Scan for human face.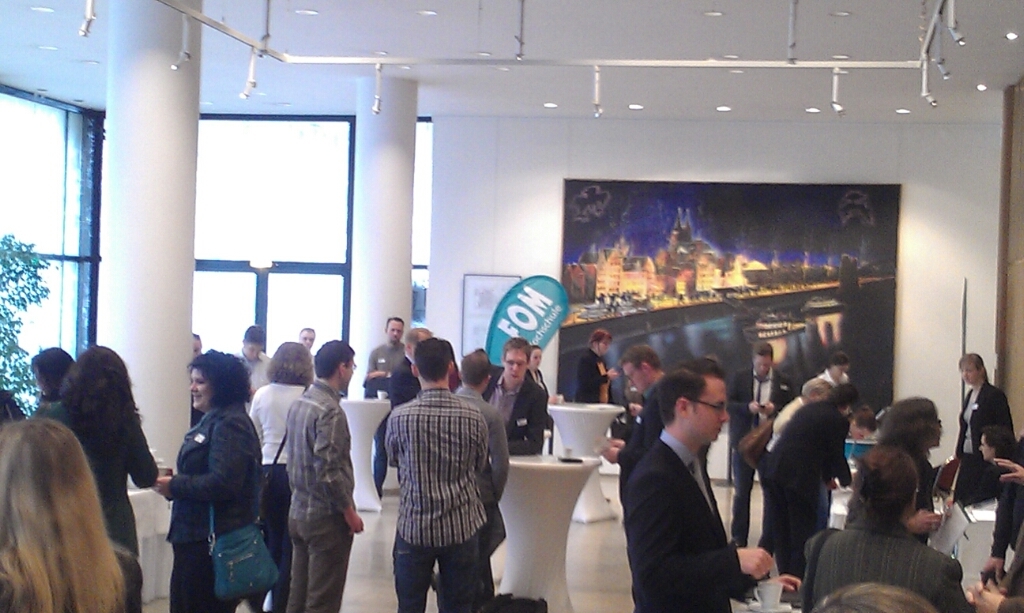
Scan result: bbox=(502, 344, 529, 383).
